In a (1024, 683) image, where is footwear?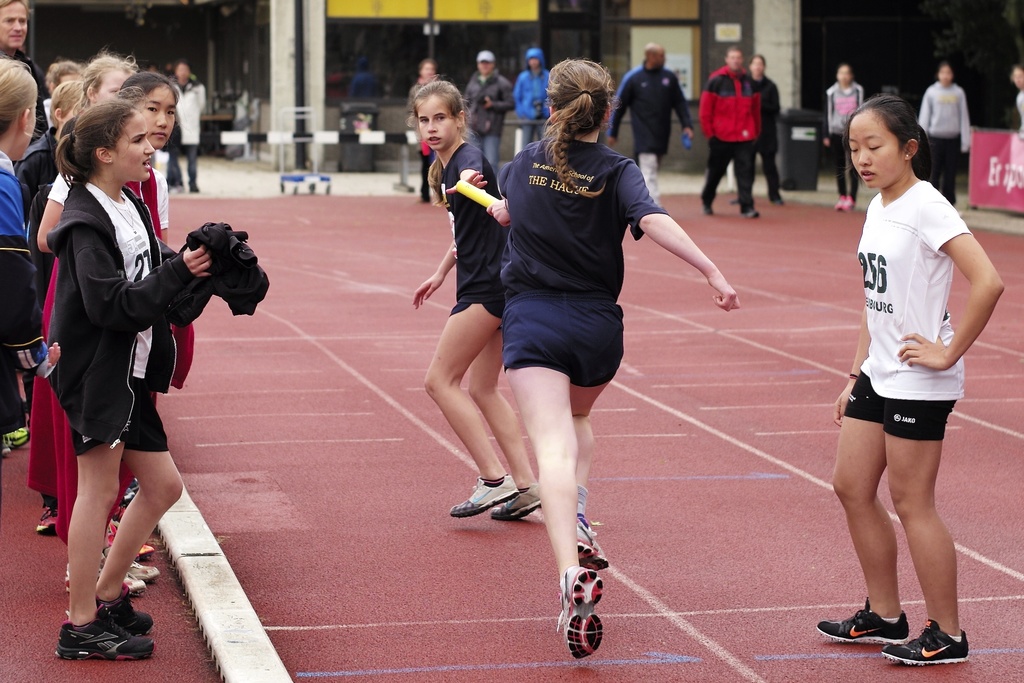
836:199:851:217.
